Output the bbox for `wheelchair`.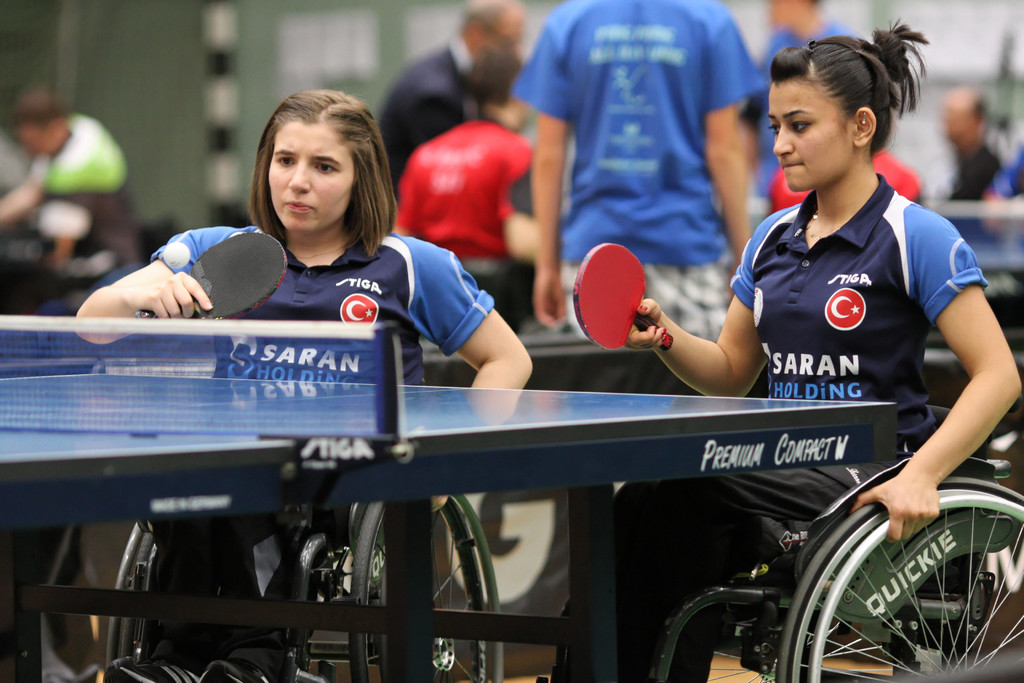
crop(85, 438, 504, 682).
